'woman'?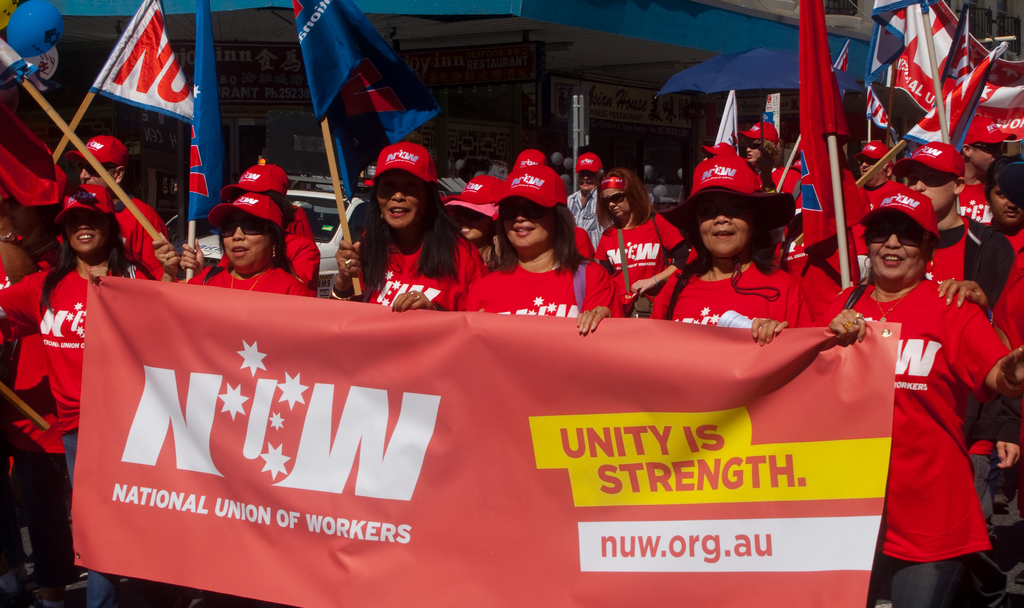
450/161/639/335
